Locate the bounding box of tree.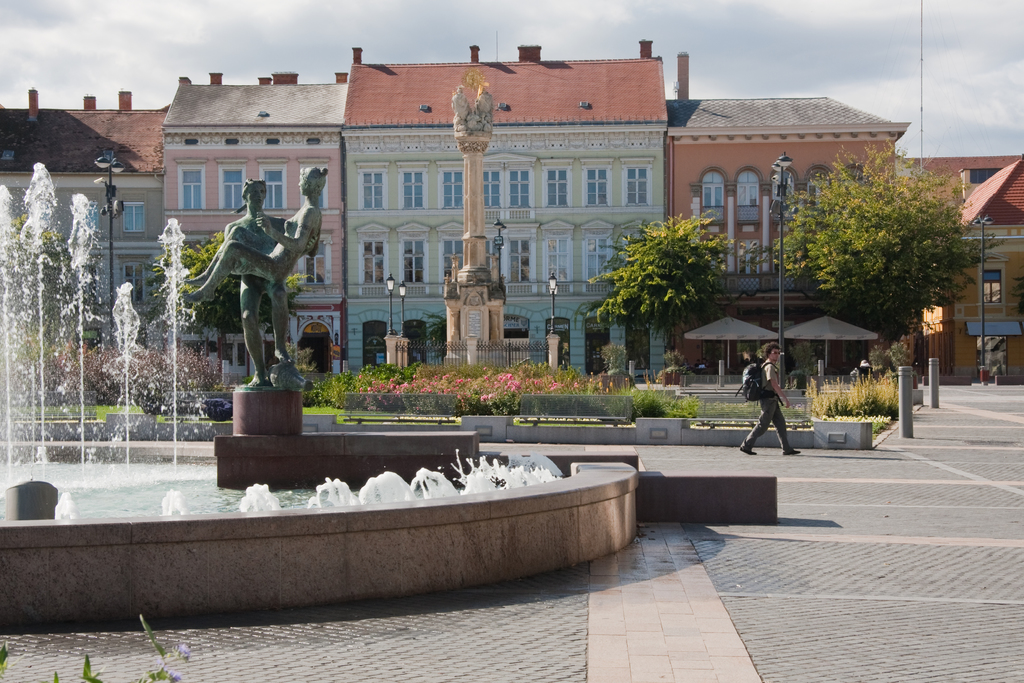
Bounding box: 0, 211, 97, 350.
